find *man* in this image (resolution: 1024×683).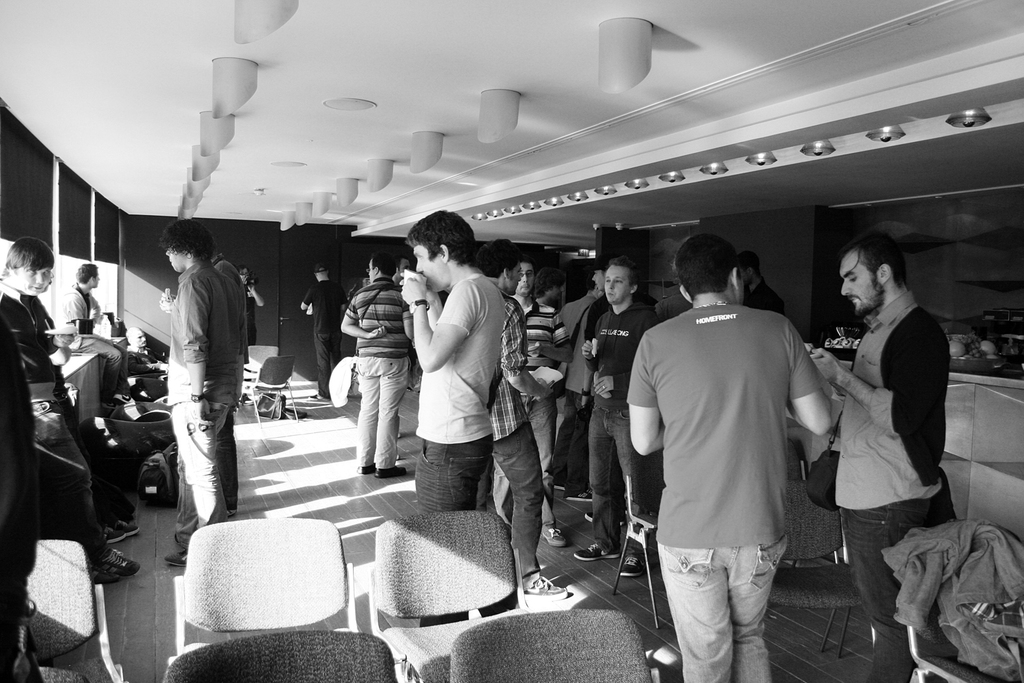
(x1=799, y1=231, x2=958, y2=682).
